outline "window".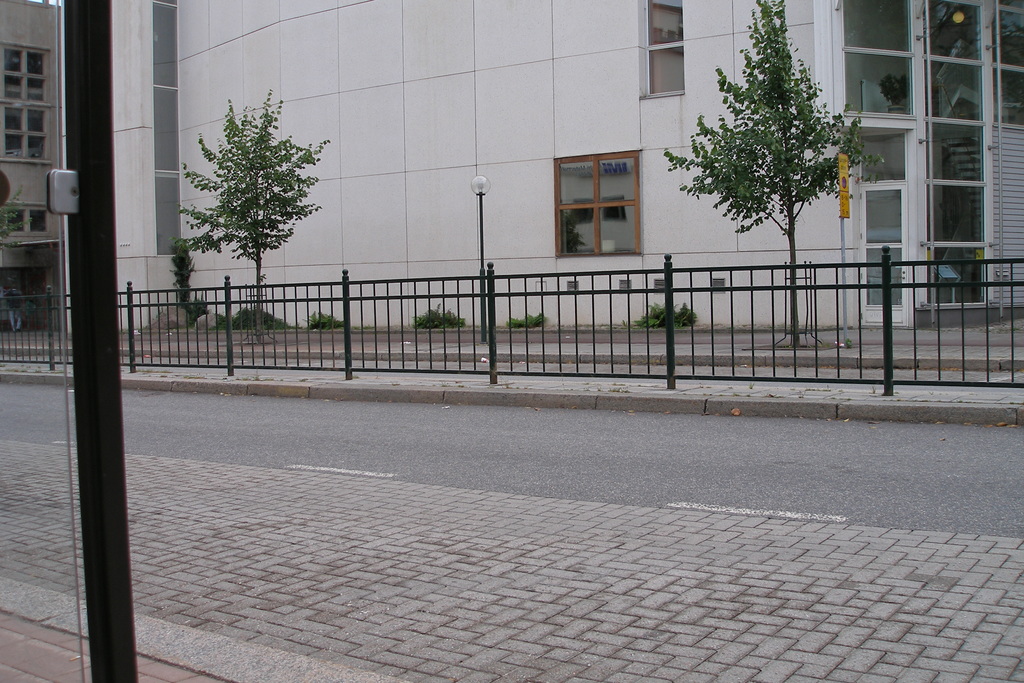
Outline: bbox=(0, 40, 51, 170).
